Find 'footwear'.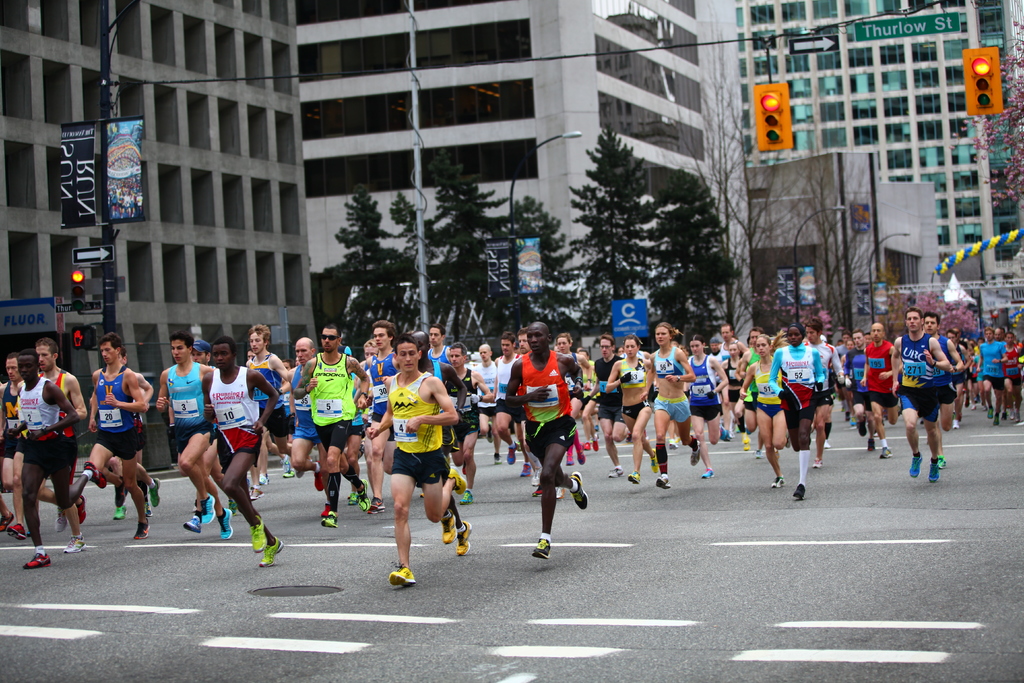
[251, 514, 265, 552].
